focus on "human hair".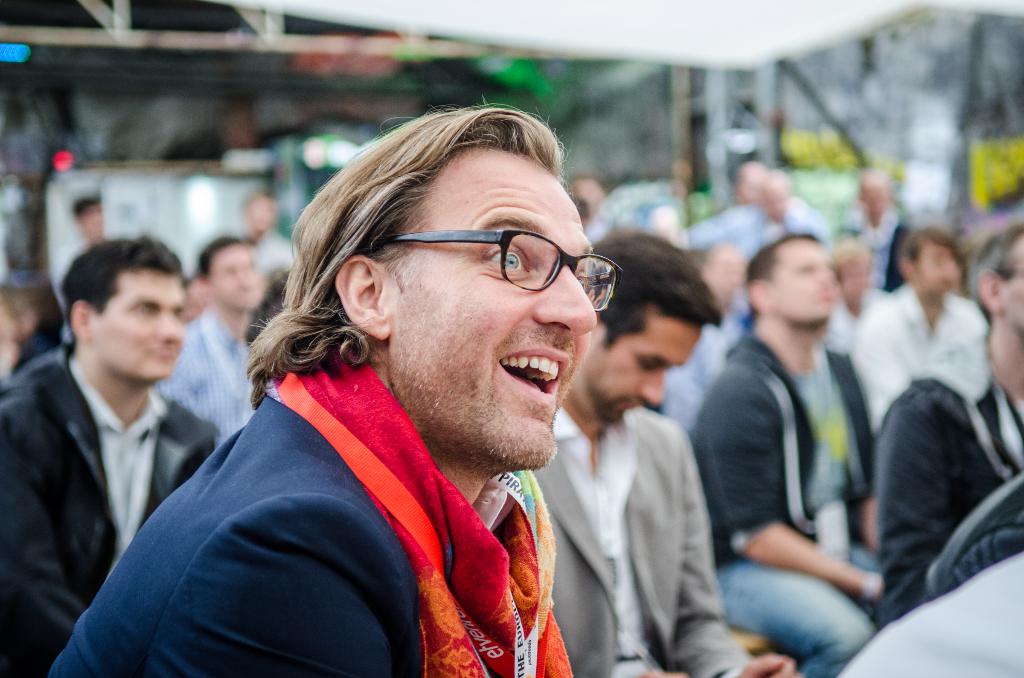
Focused at x1=744, y1=232, x2=822, y2=319.
